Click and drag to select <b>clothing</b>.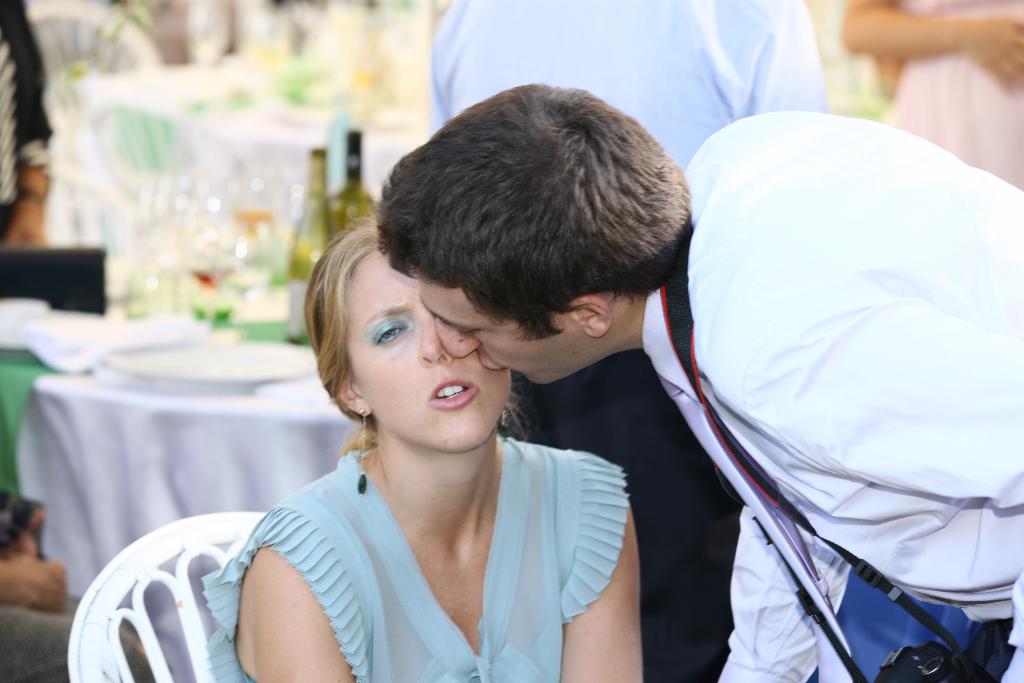
Selection: detection(498, 347, 742, 682).
